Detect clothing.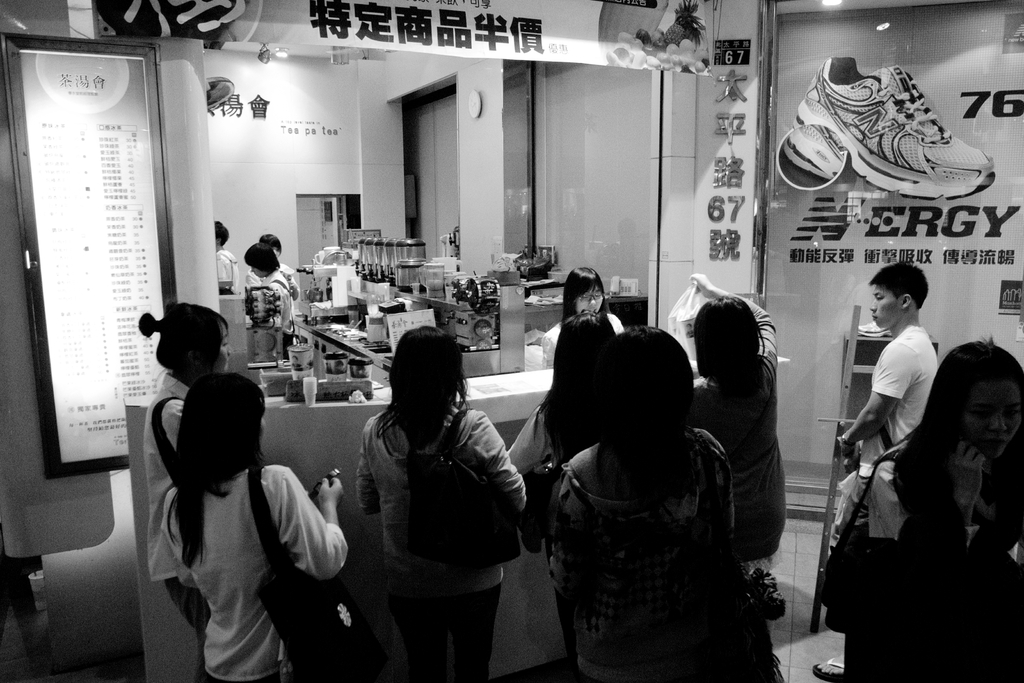
Detected at [872,331,938,481].
